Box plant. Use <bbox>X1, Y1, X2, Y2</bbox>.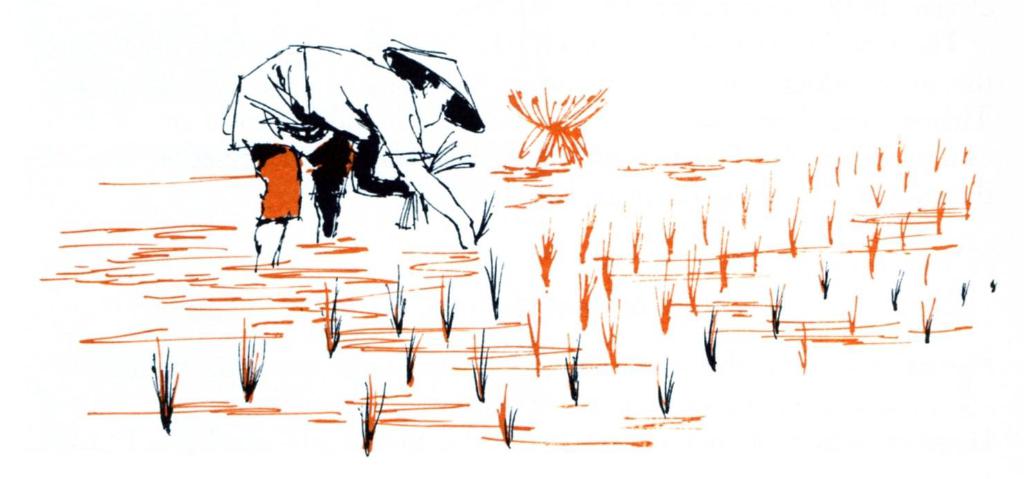
<bbox>232, 319, 271, 400</bbox>.
